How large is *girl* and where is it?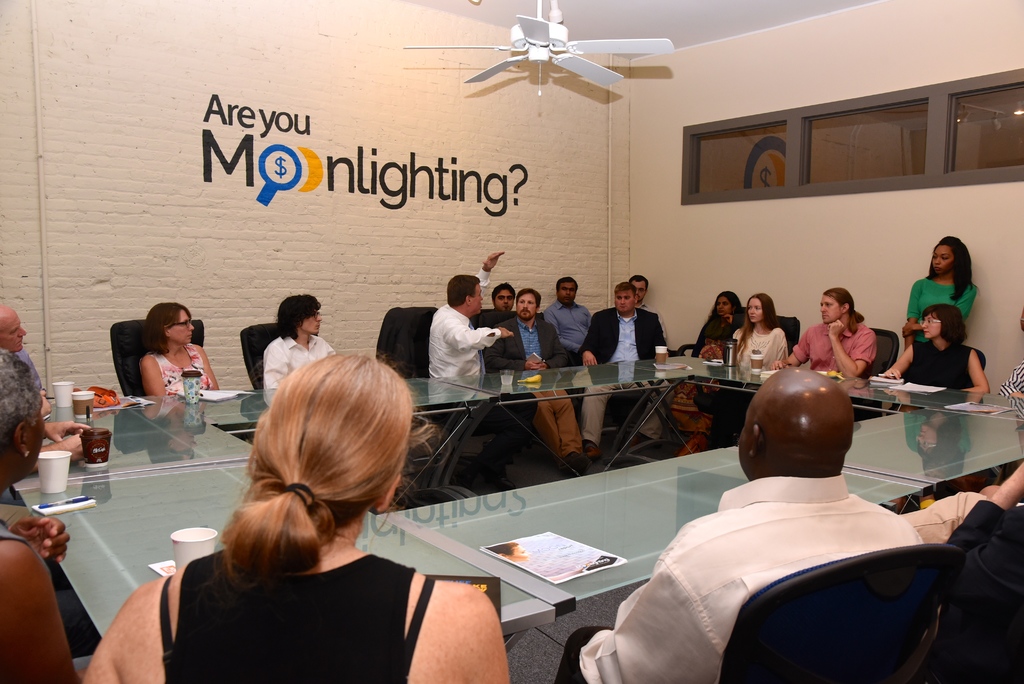
Bounding box: pyautogui.locateOnScreen(901, 236, 979, 352).
